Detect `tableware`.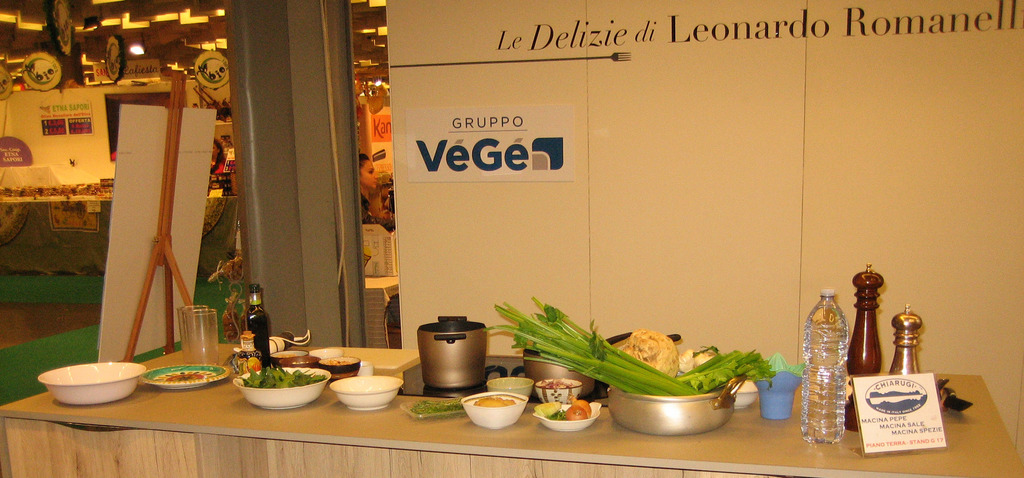
Detected at BBox(26, 357, 140, 402).
